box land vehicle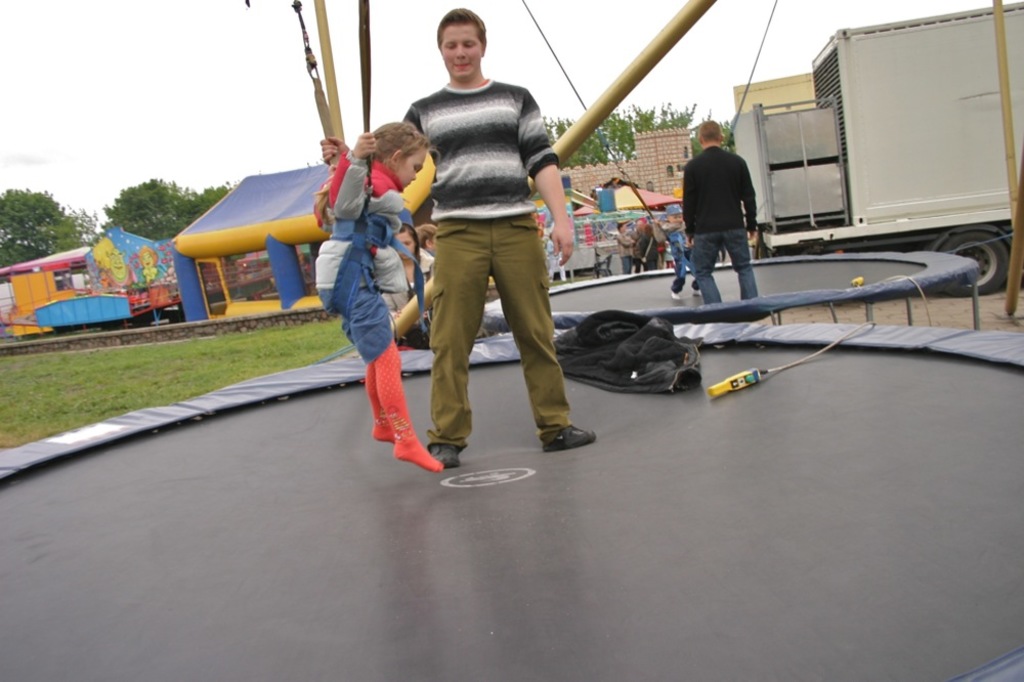
pyautogui.locateOnScreen(739, 3, 1023, 292)
